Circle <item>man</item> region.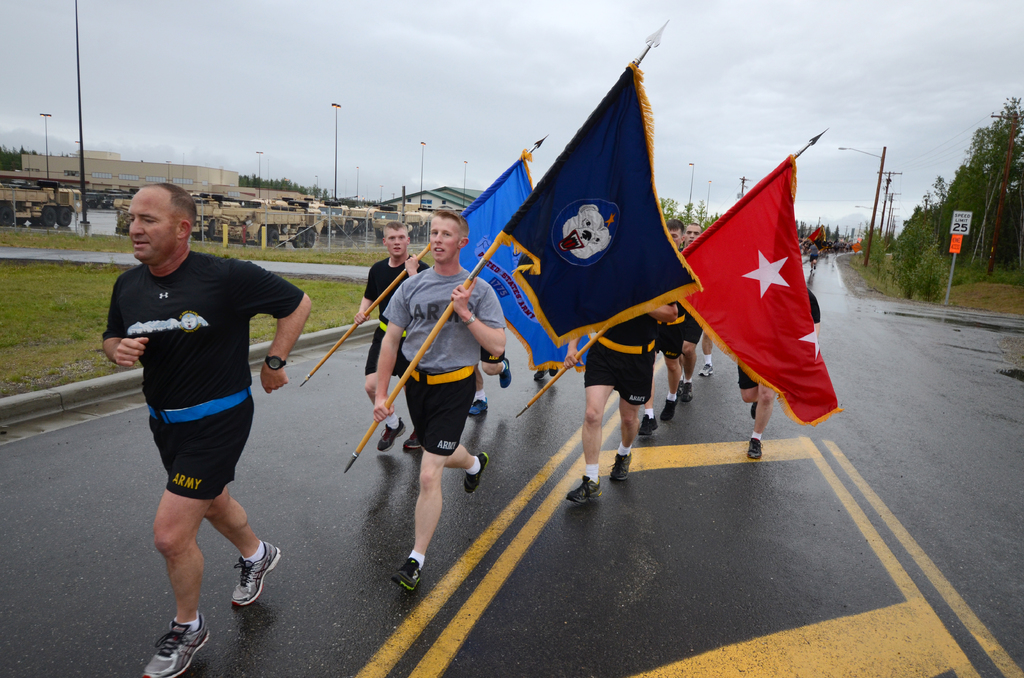
Region: [left=641, top=216, right=687, bottom=444].
